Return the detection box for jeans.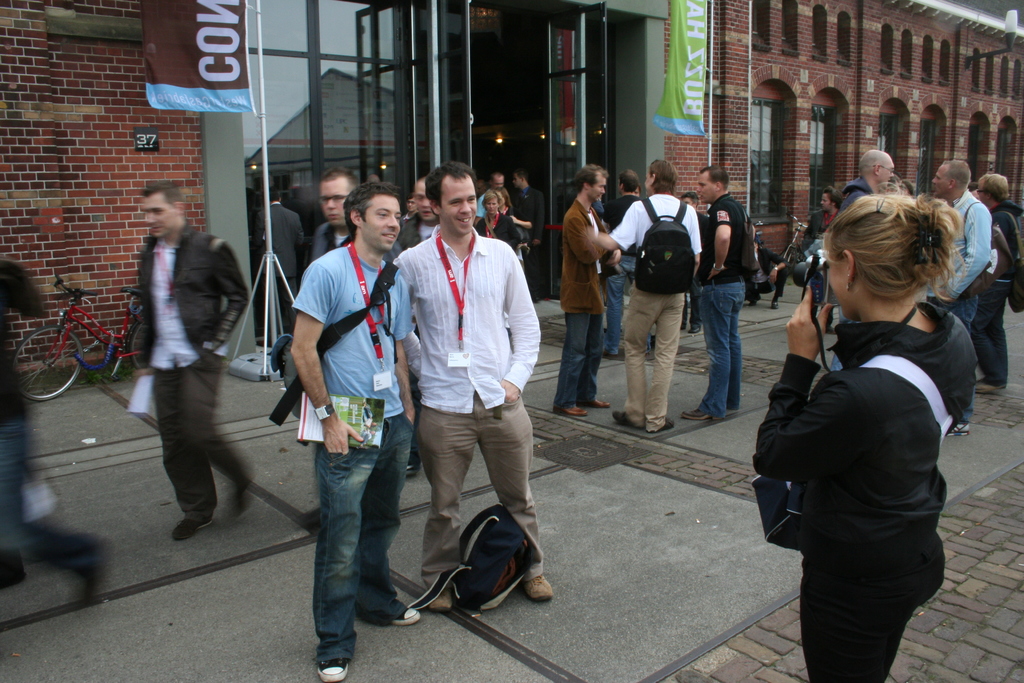
973 302 1016 385.
